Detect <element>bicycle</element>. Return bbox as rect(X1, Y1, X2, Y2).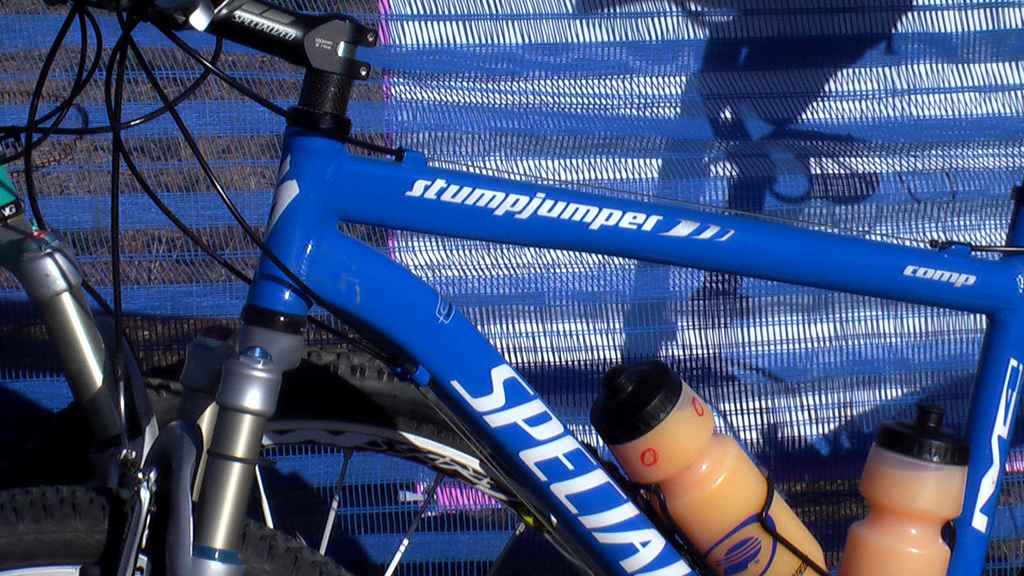
rect(0, 0, 696, 575).
